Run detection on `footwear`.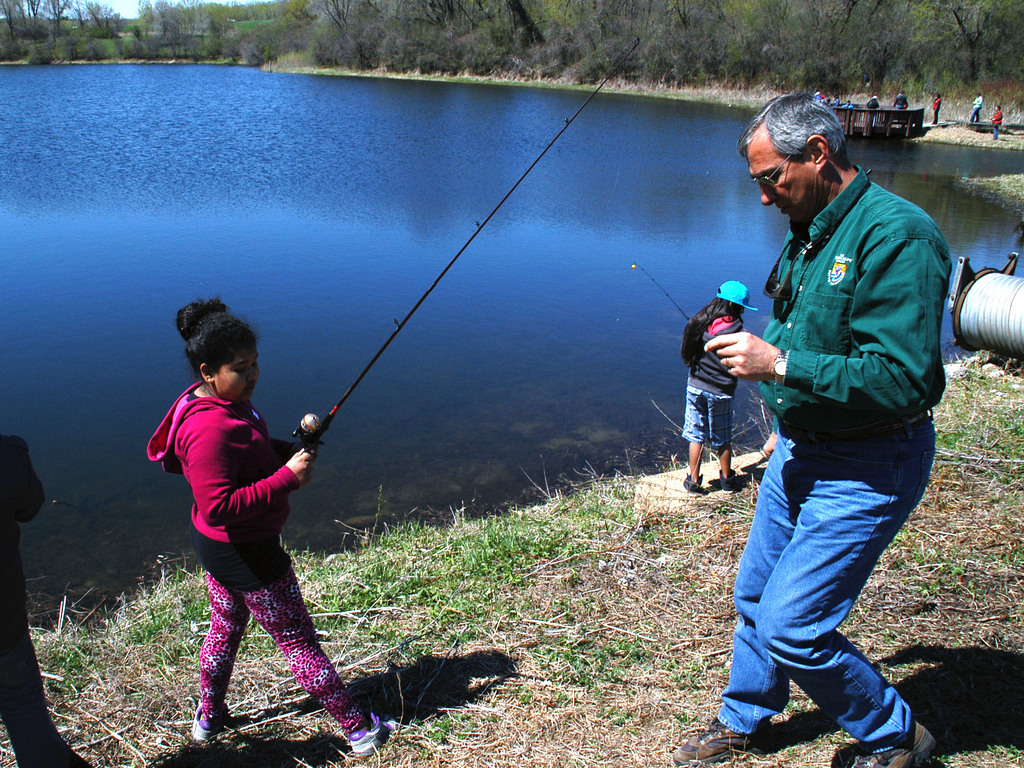
Result: x1=829, y1=723, x2=937, y2=766.
